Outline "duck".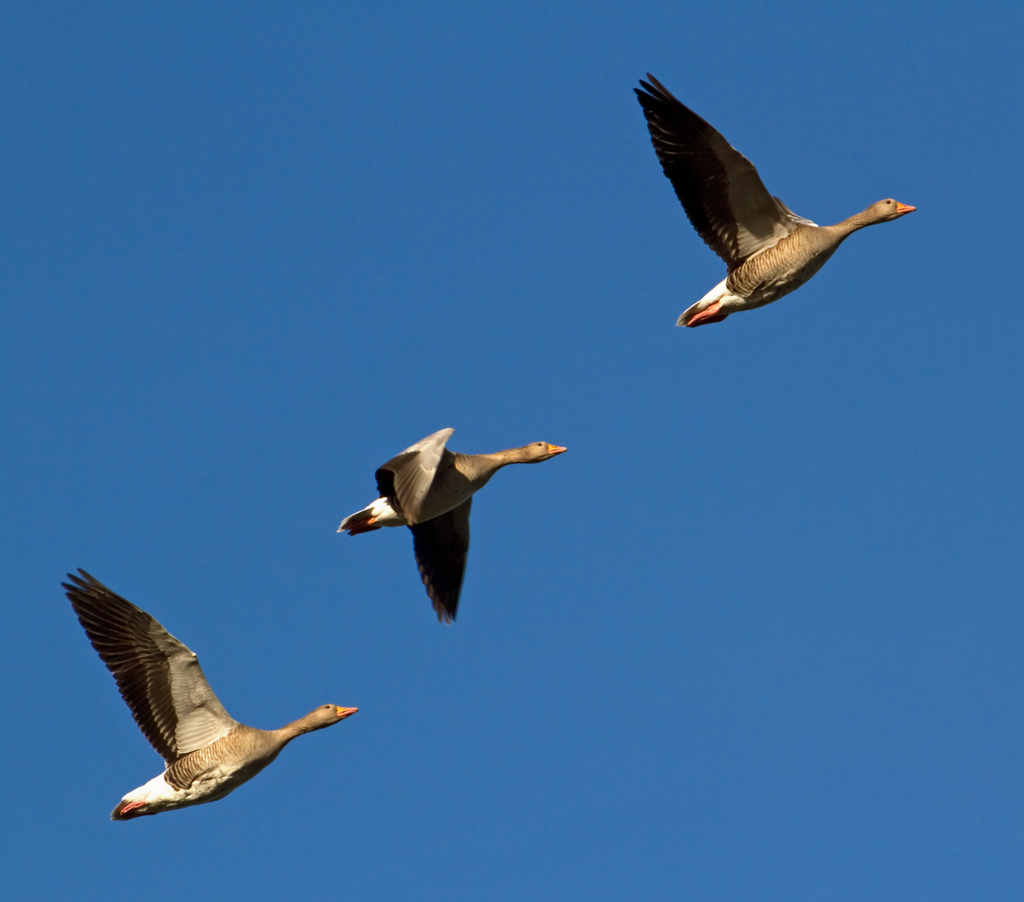
Outline: crop(70, 556, 356, 825).
